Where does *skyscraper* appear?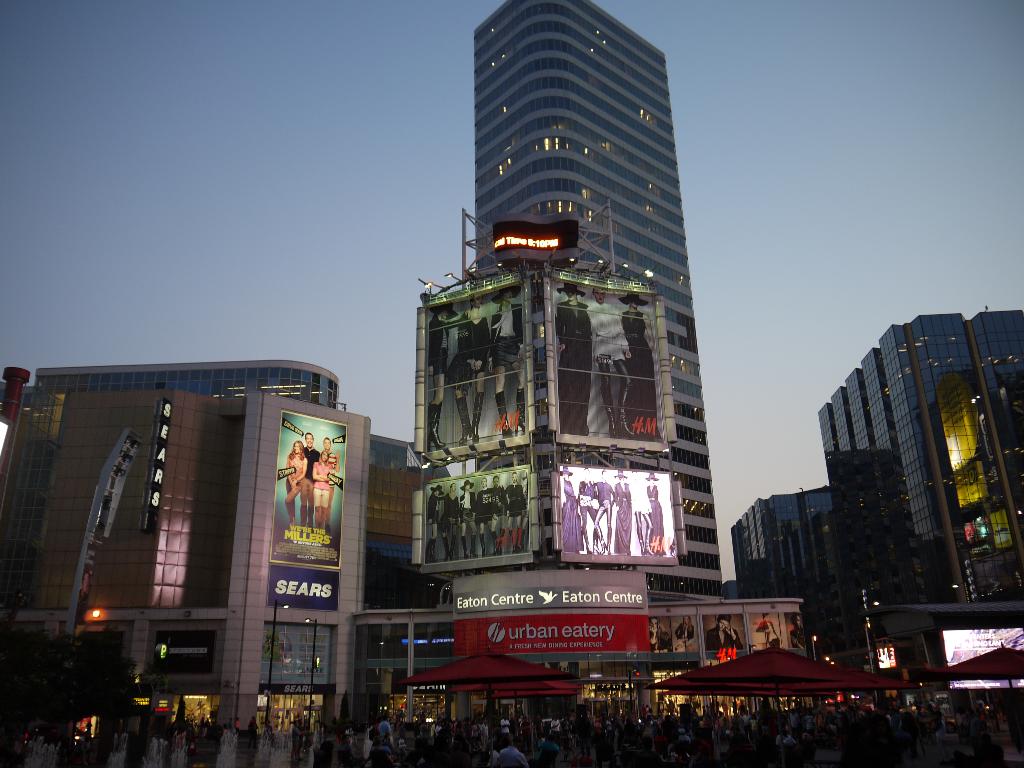
Appears at 378,26,727,579.
